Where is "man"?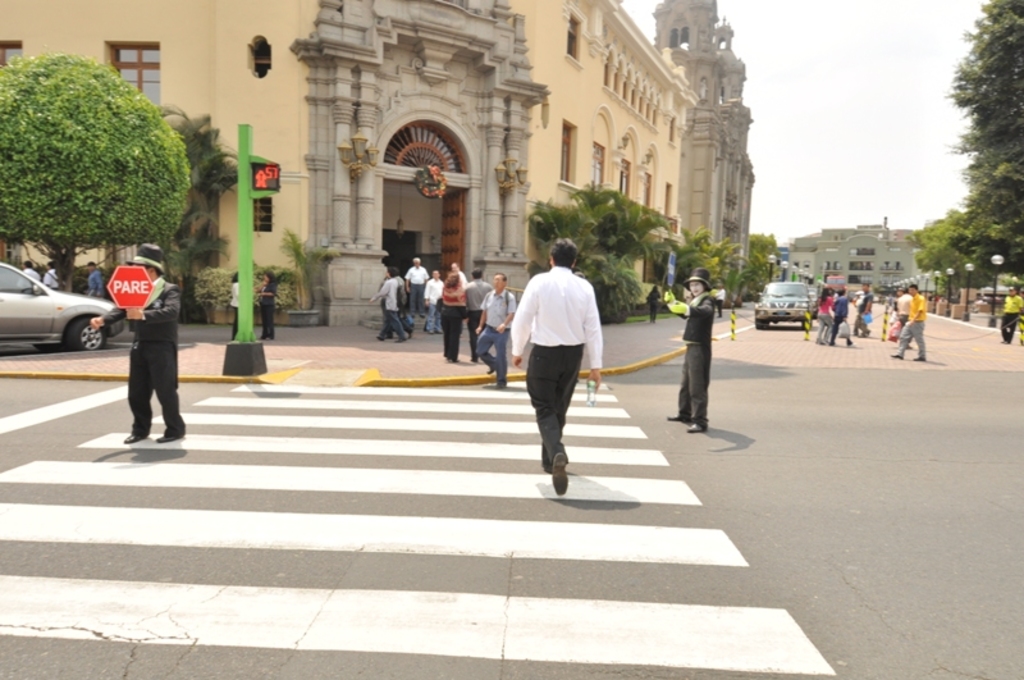
[87,263,106,302].
